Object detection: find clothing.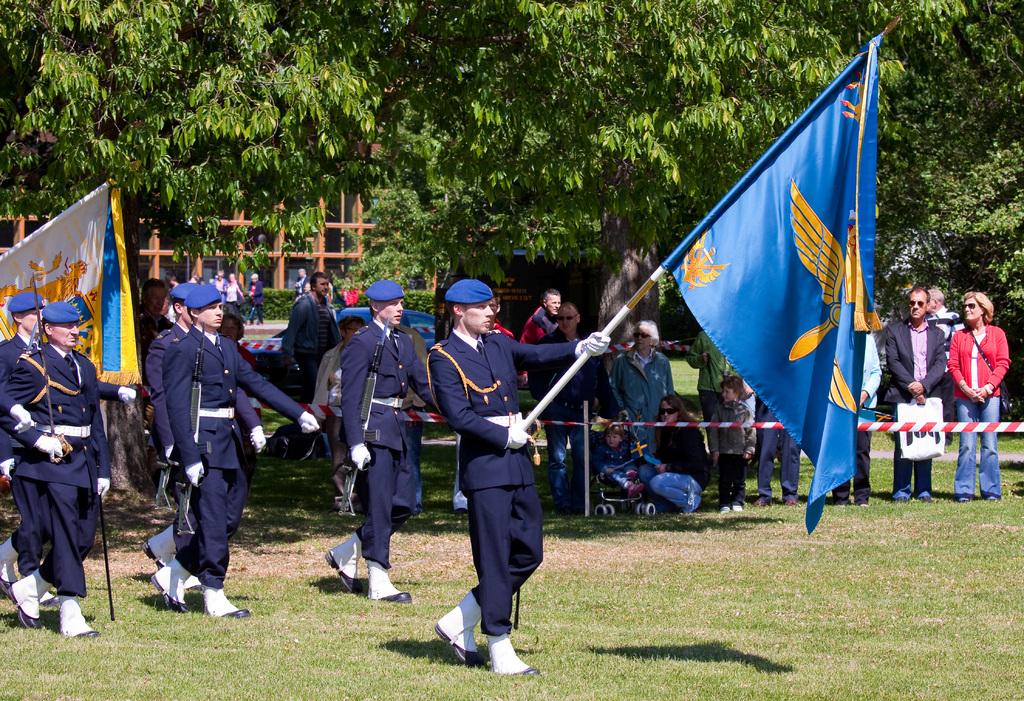
(134, 309, 172, 432).
